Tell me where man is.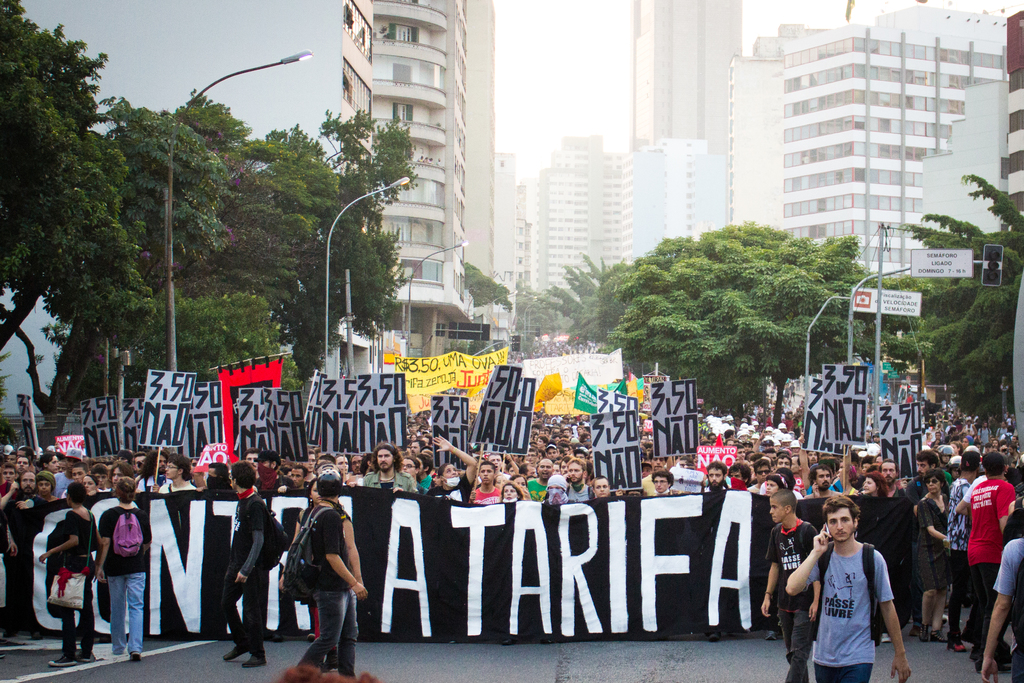
man is at box=[785, 496, 912, 682].
